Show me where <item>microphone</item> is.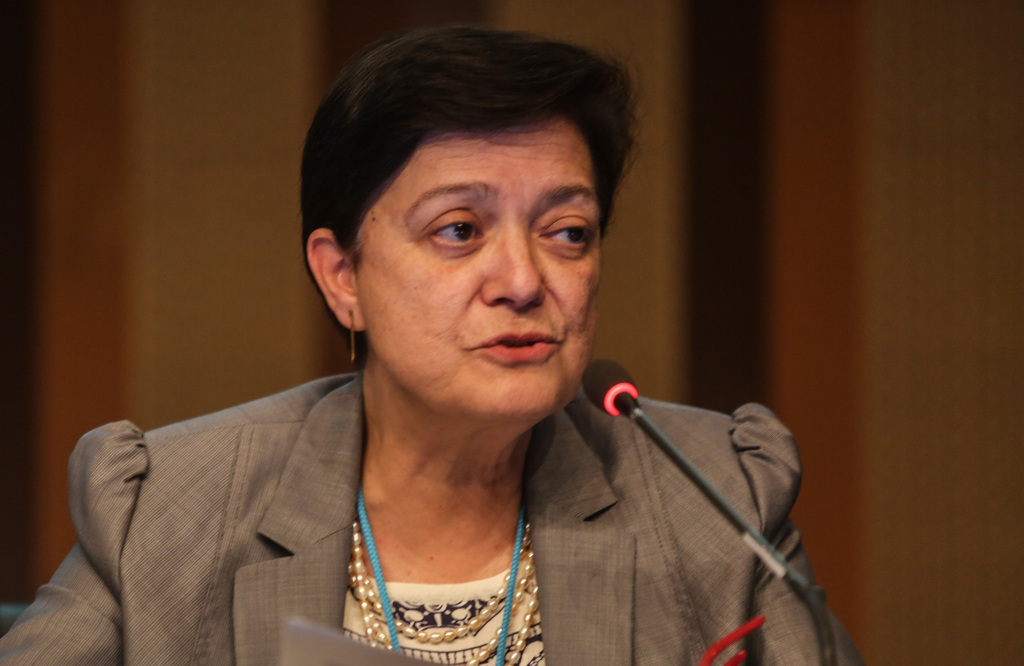
<item>microphone</item> is at l=579, t=358, r=646, b=415.
